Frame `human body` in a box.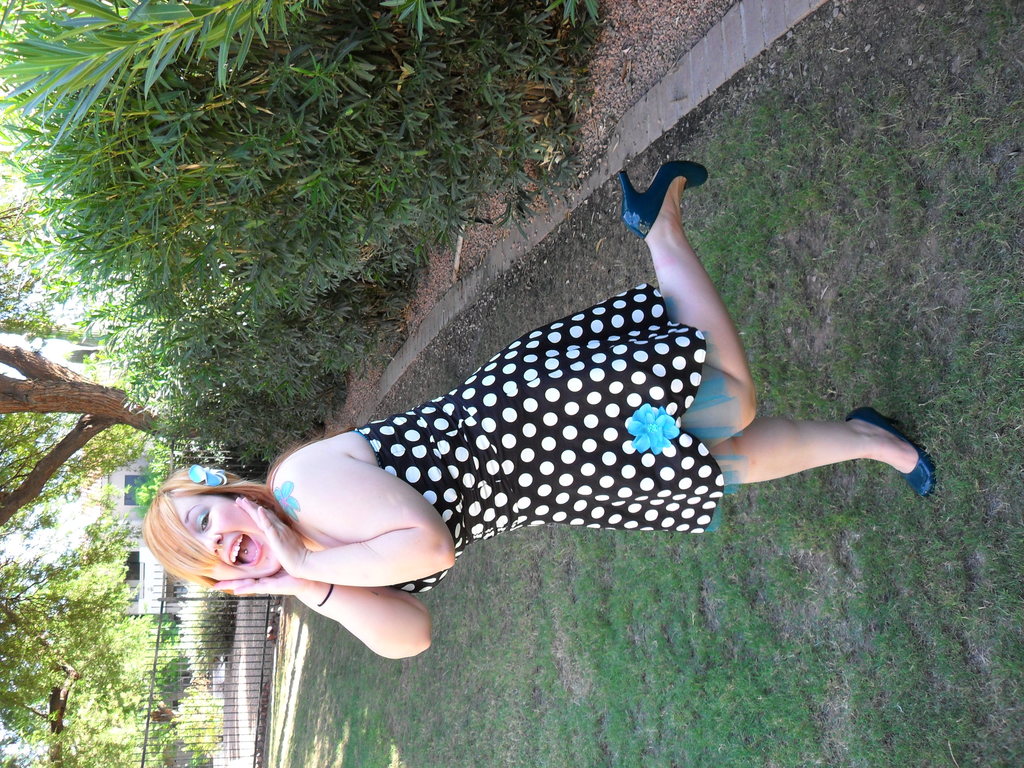
<region>188, 165, 939, 659</region>.
